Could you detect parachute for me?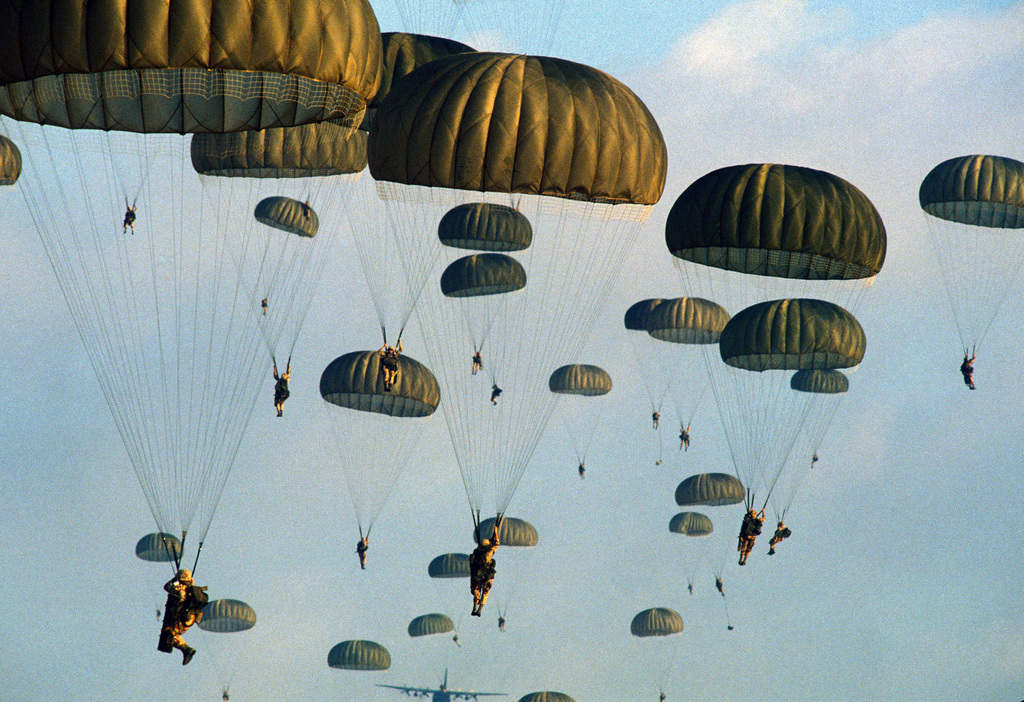
Detection result: 618 295 689 422.
